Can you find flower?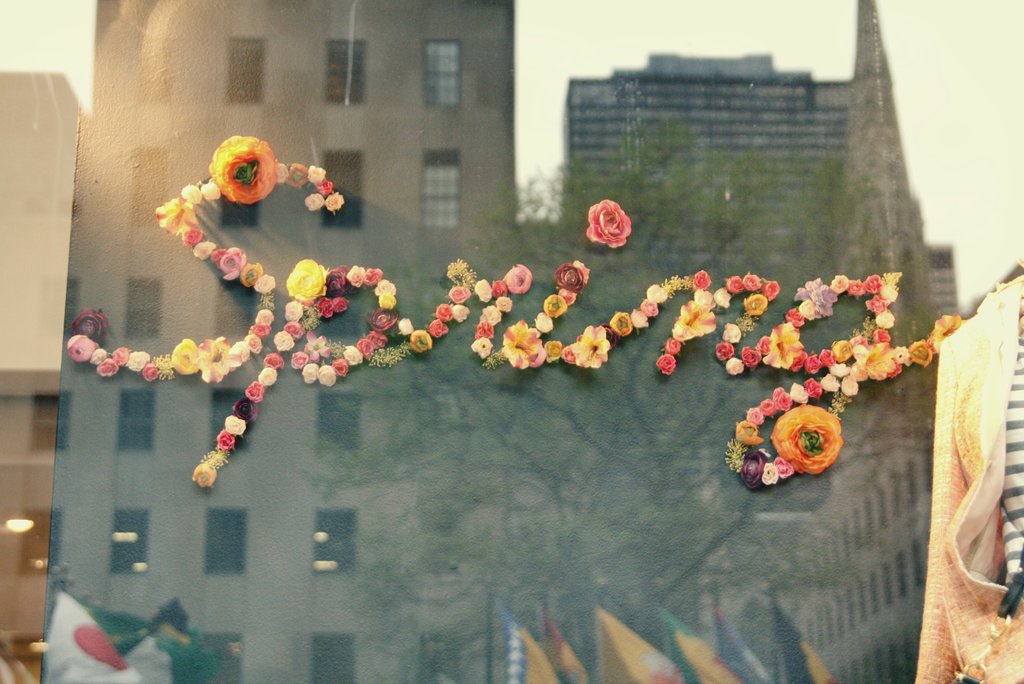
Yes, bounding box: [left=935, top=315, right=968, bottom=348].
